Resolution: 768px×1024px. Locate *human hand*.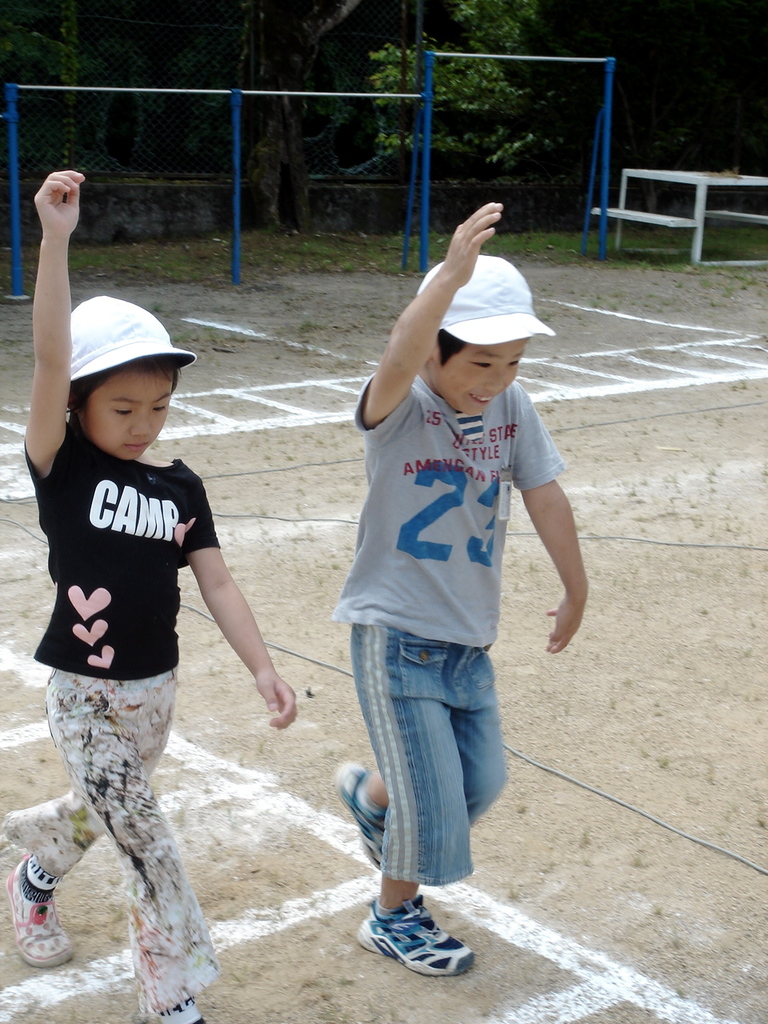
Rect(546, 586, 586, 650).
